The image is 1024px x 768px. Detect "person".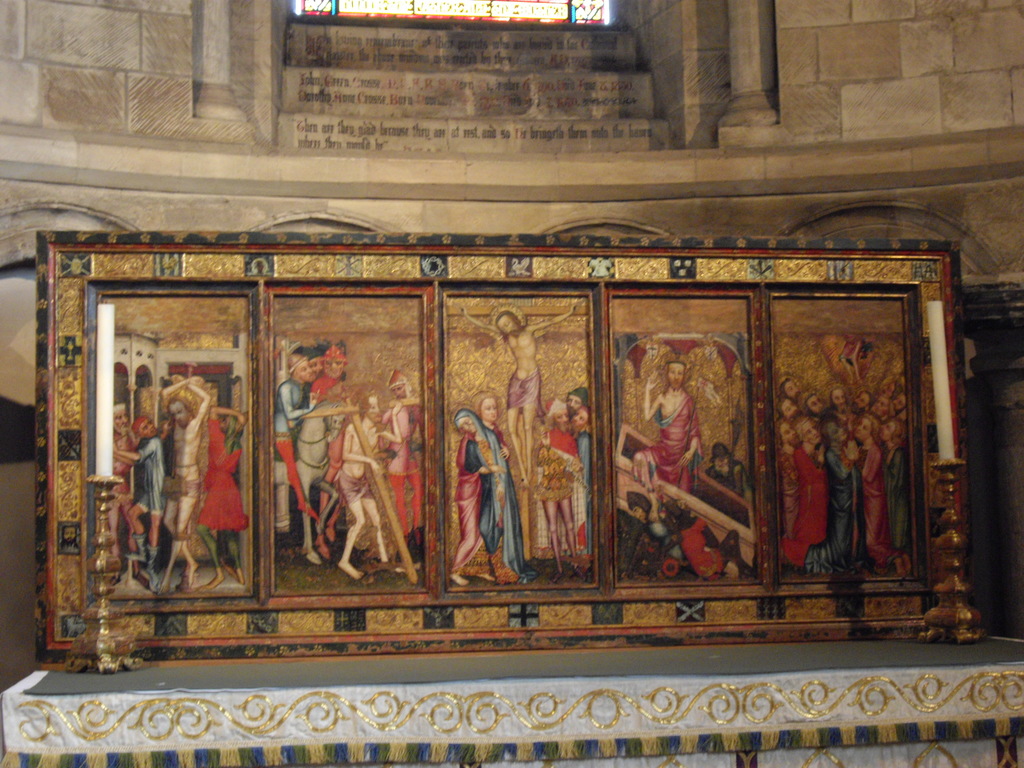
Detection: 705 436 752 509.
